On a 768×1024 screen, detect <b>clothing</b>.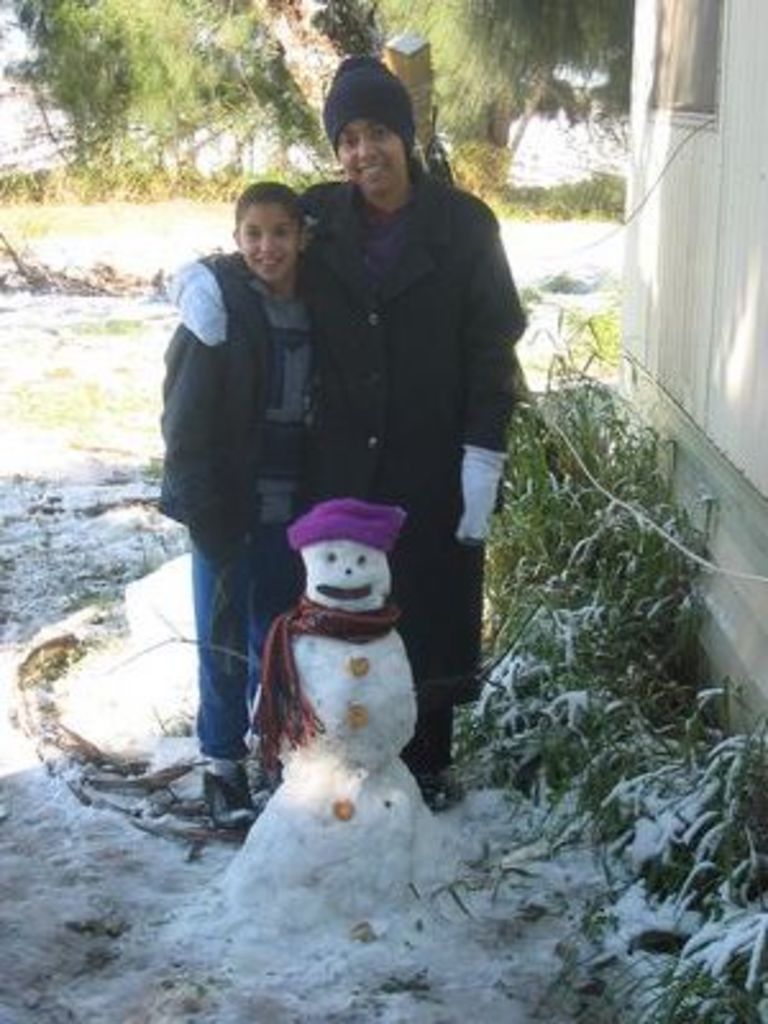
202:159:527:758.
